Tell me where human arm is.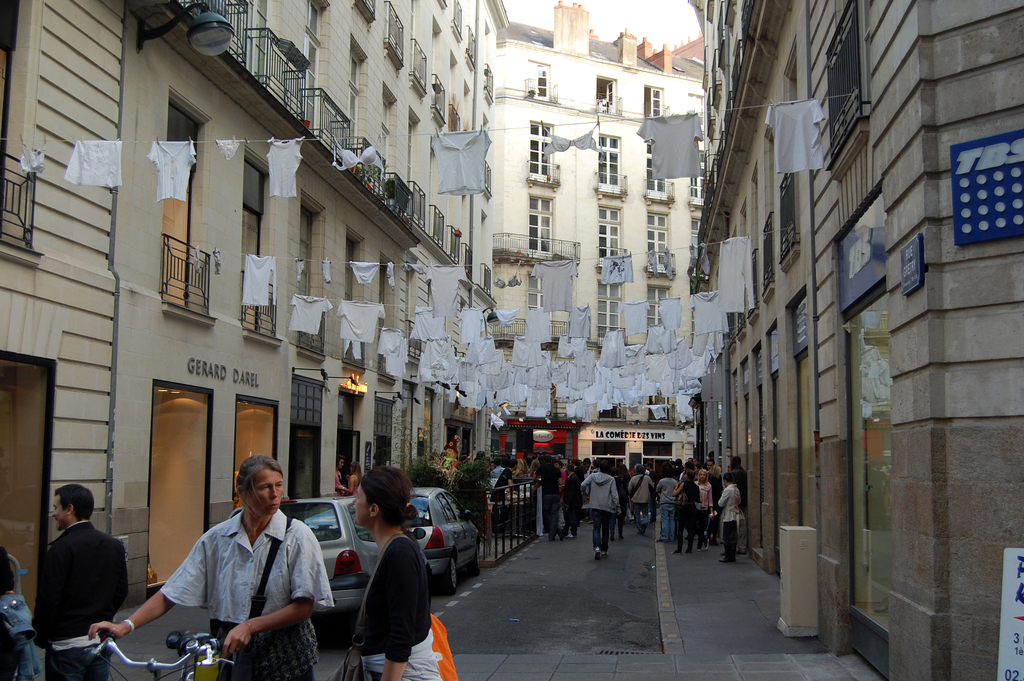
human arm is at Rect(86, 539, 212, 650).
